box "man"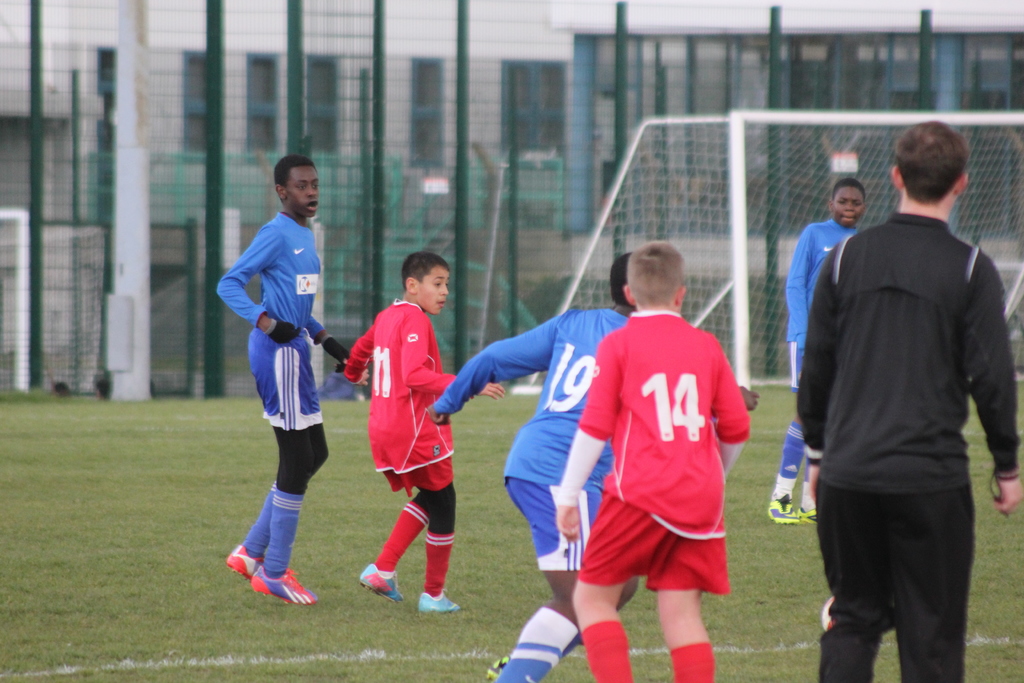
box(202, 158, 360, 605)
